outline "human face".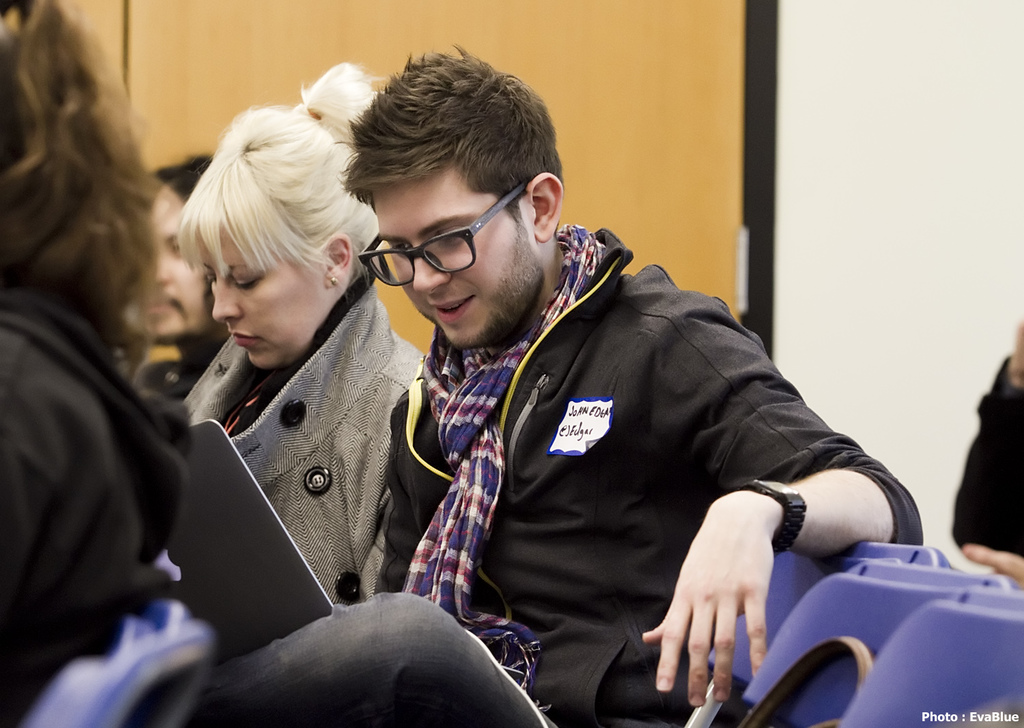
Outline: {"x1": 143, "y1": 182, "x2": 214, "y2": 340}.
